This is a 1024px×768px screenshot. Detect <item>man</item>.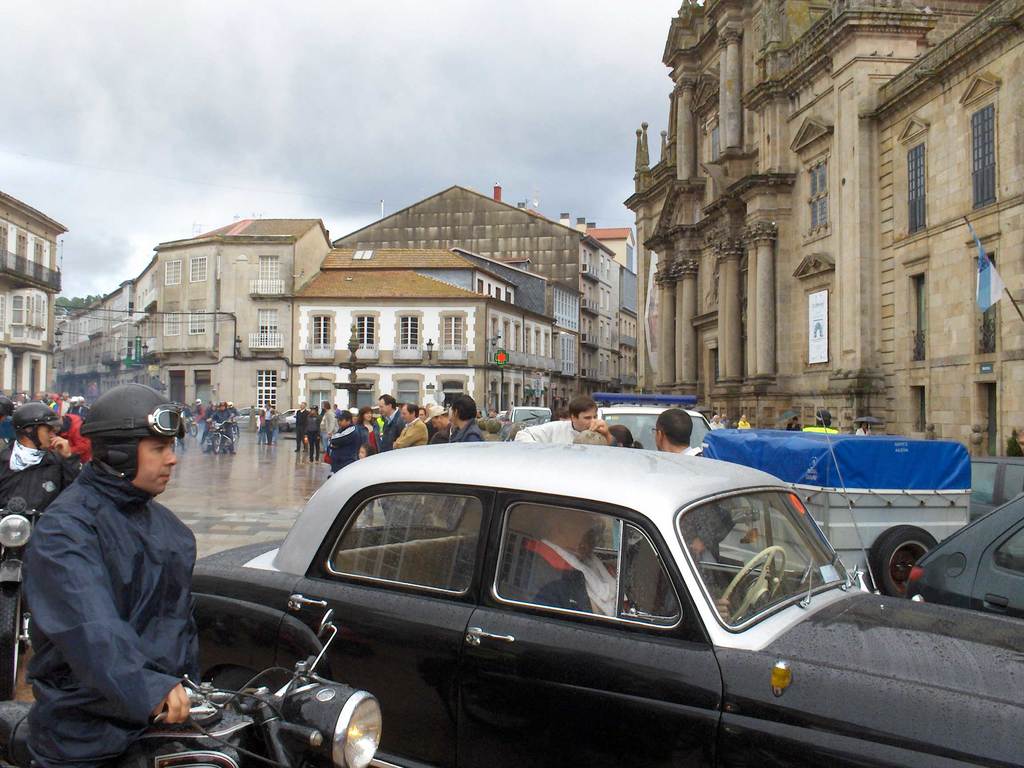
<bbox>650, 408, 703, 457</bbox>.
